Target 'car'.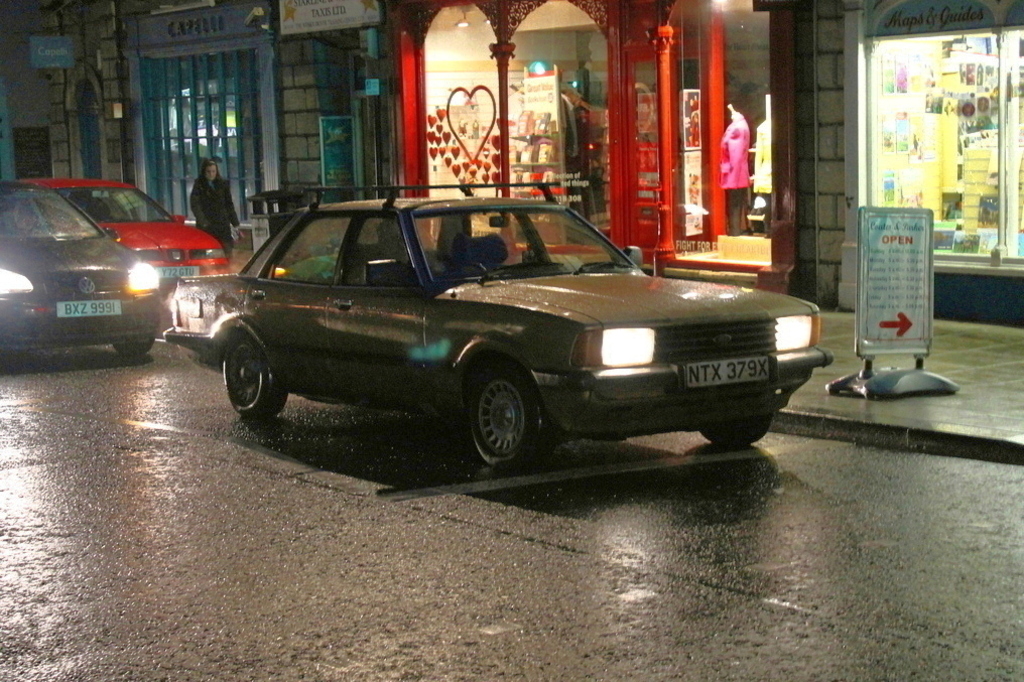
Target region: box=[161, 184, 831, 478].
